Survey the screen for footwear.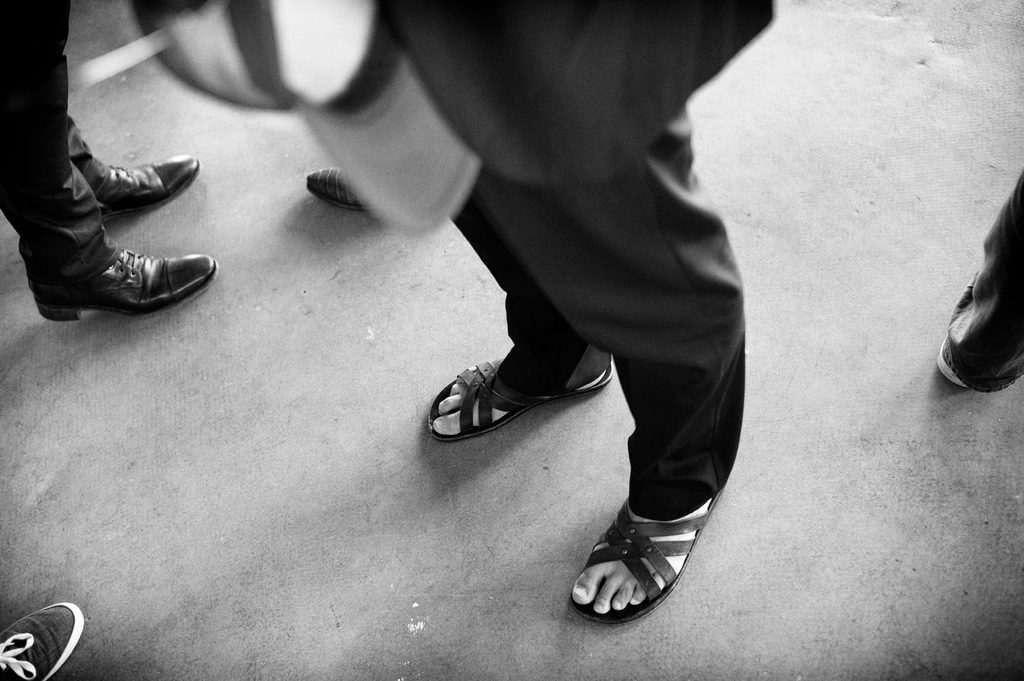
Survey found: bbox=(428, 362, 614, 440).
